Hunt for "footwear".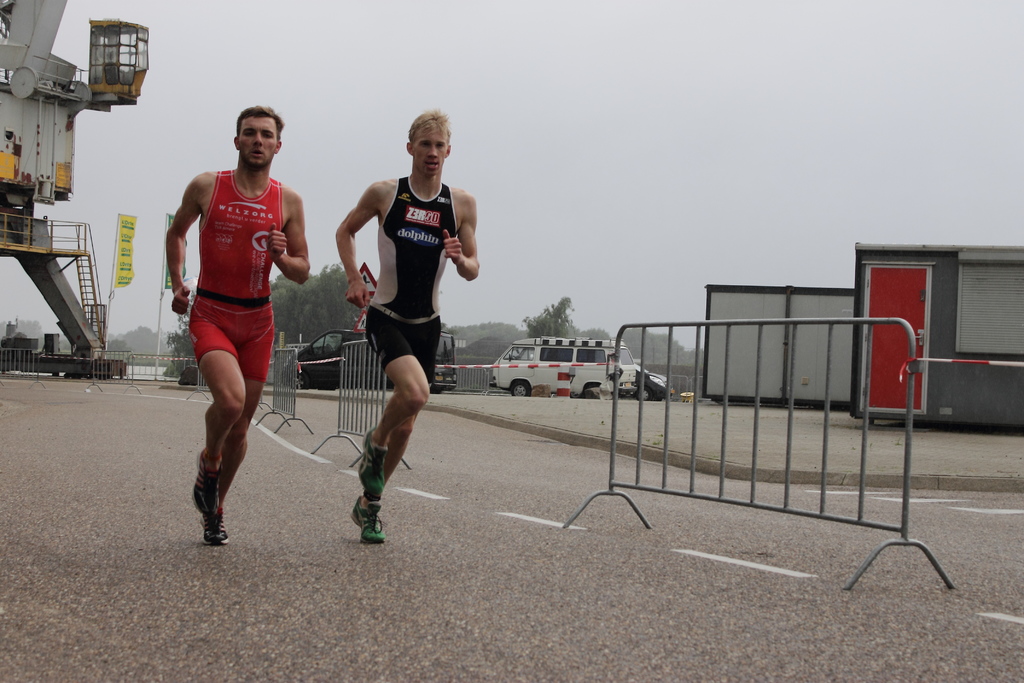
Hunted down at [180, 451, 243, 548].
